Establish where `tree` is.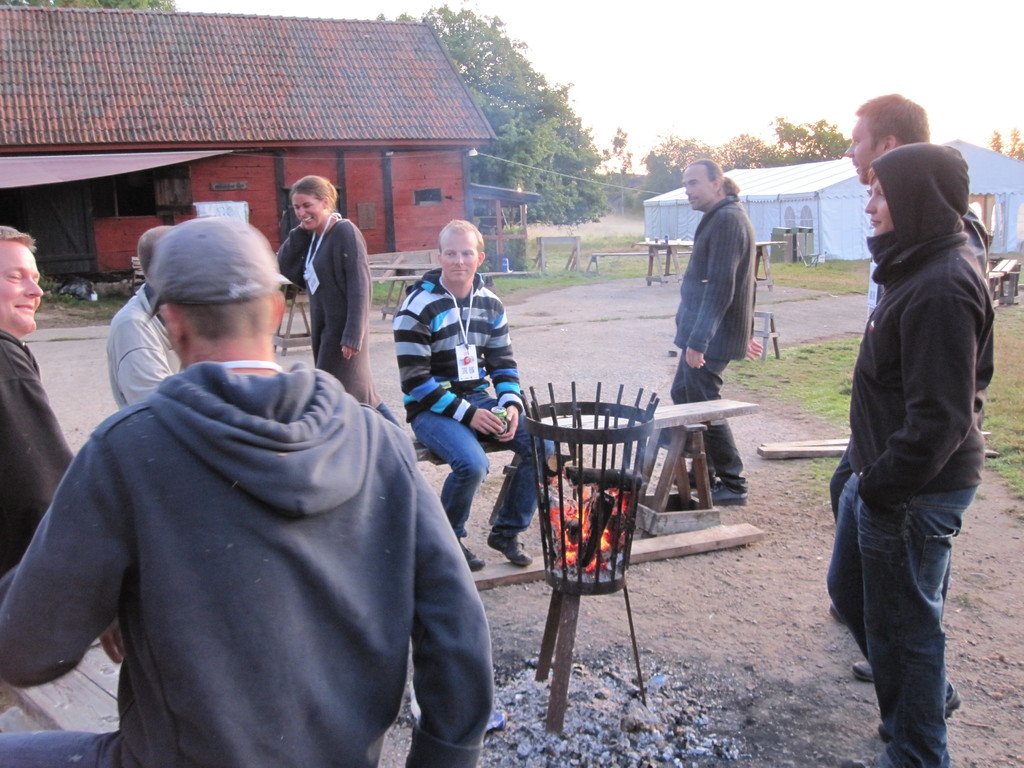
Established at [x1=599, y1=127, x2=637, y2=177].
